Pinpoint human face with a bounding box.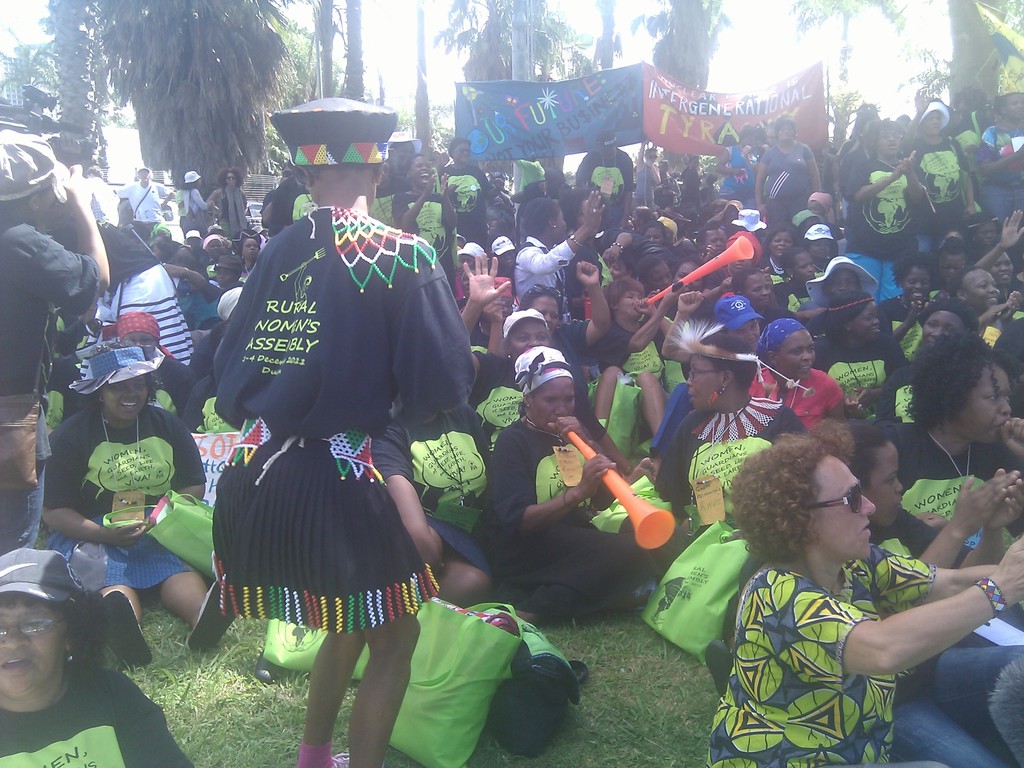
[left=824, top=275, right=864, bottom=299].
